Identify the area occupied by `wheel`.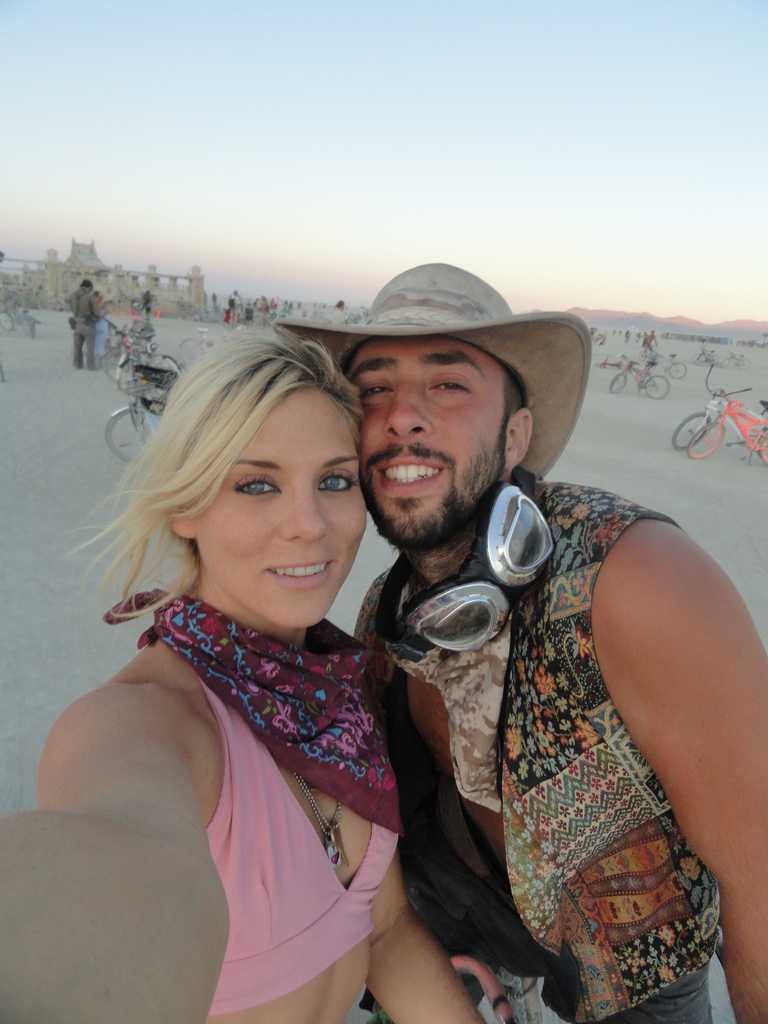
Area: bbox=[667, 364, 688, 380].
